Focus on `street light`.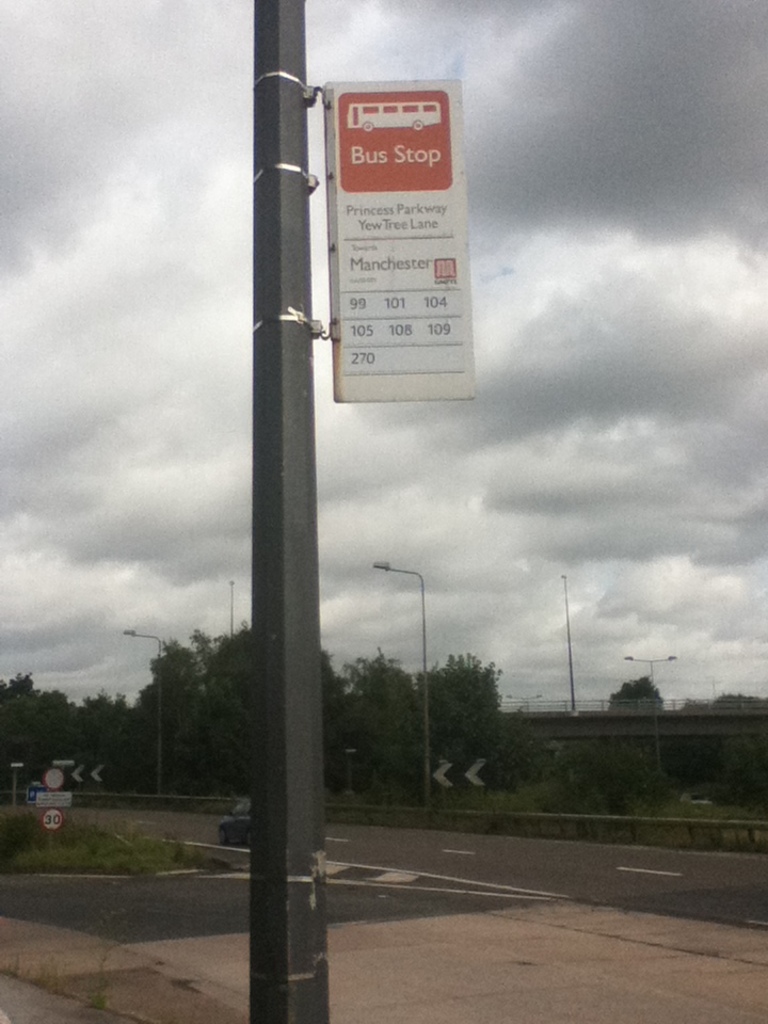
Focused at box(371, 555, 438, 812).
